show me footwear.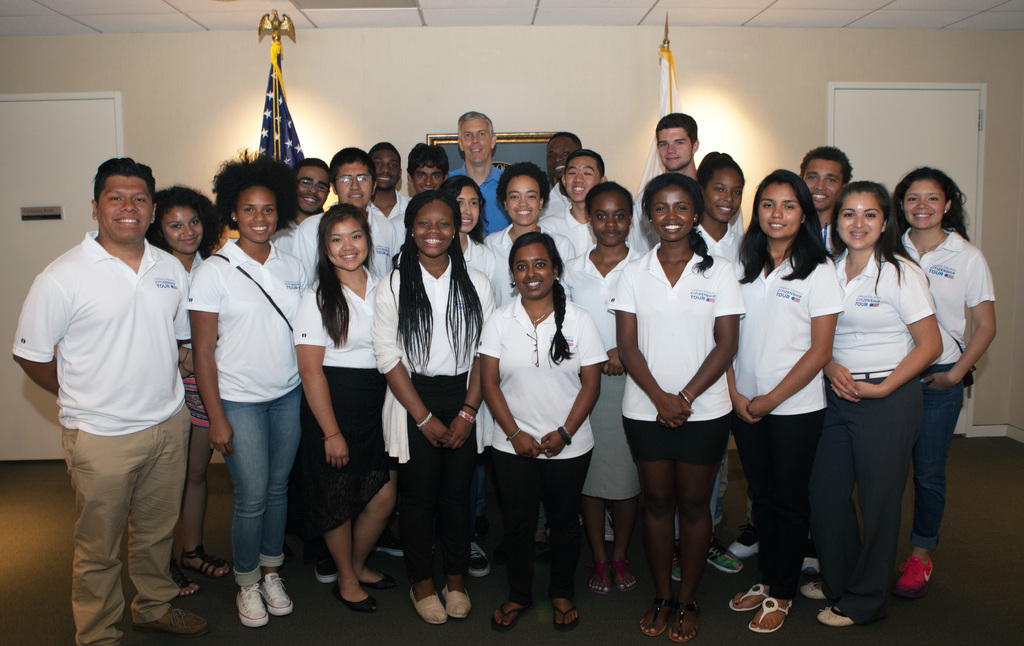
footwear is here: region(707, 545, 743, 570).
